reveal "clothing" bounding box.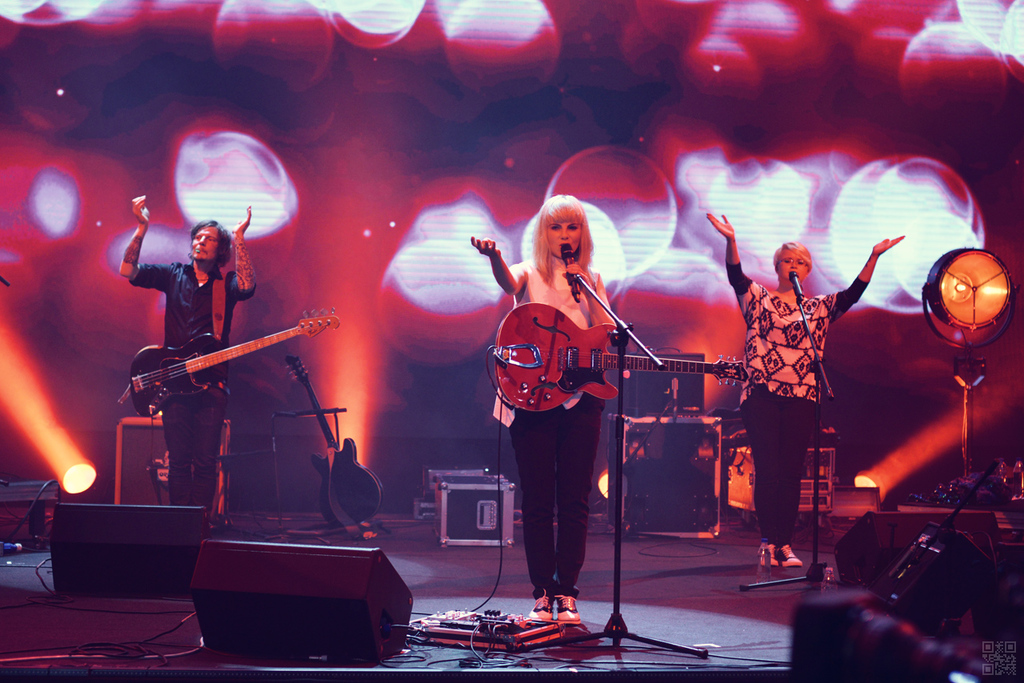
Revealed: [493, 261, 610, 423].
